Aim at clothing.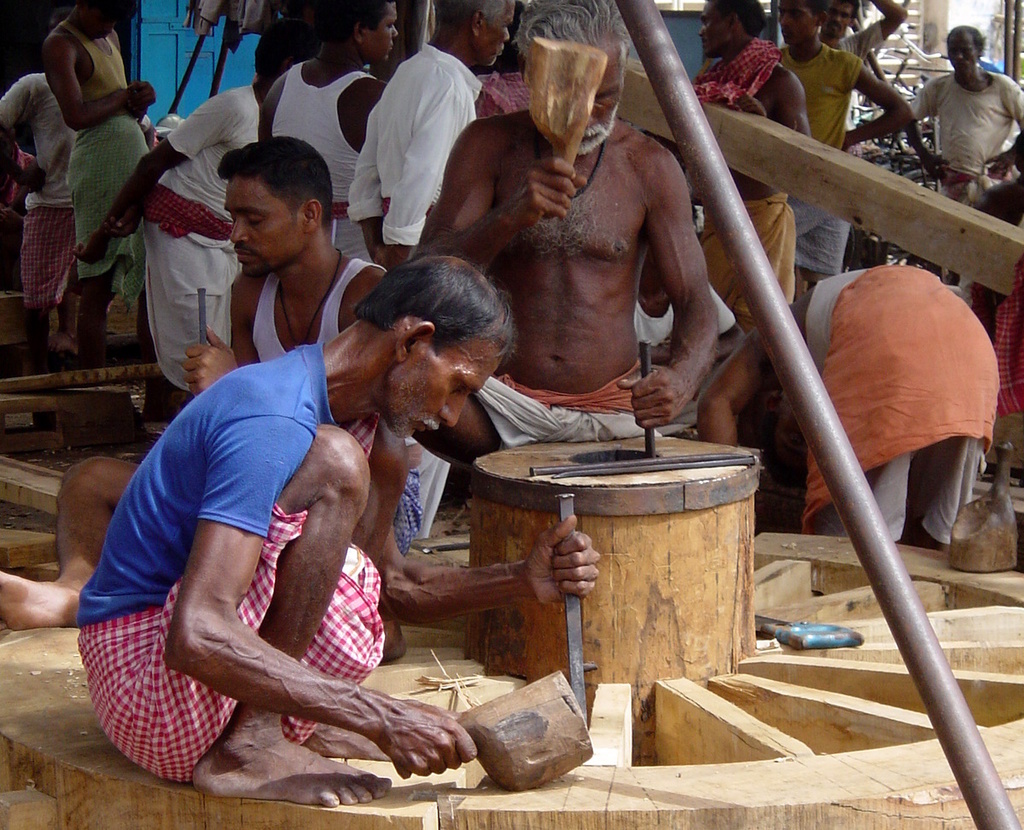
Aimed at bbox=(96, 283, 413, 765).
